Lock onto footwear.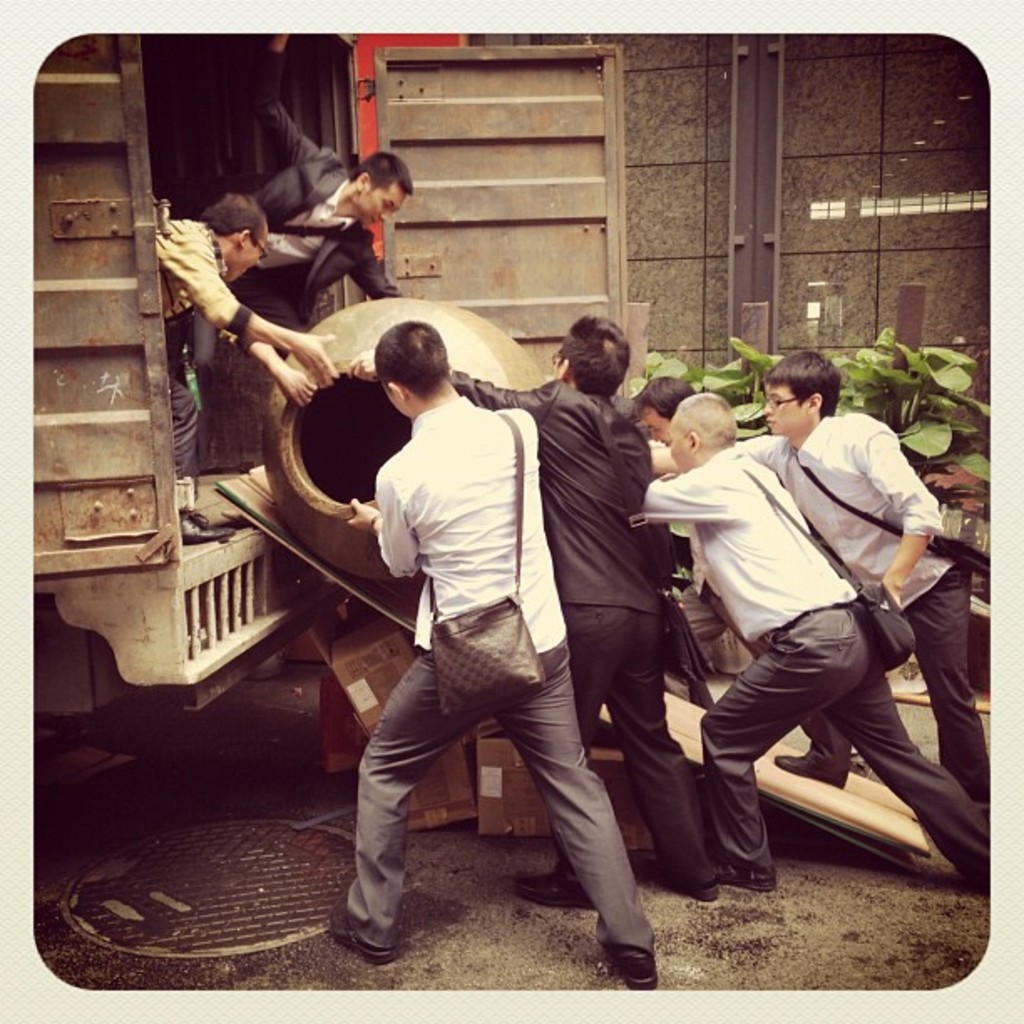
Locked: crop(331, 912, 400, 960).
